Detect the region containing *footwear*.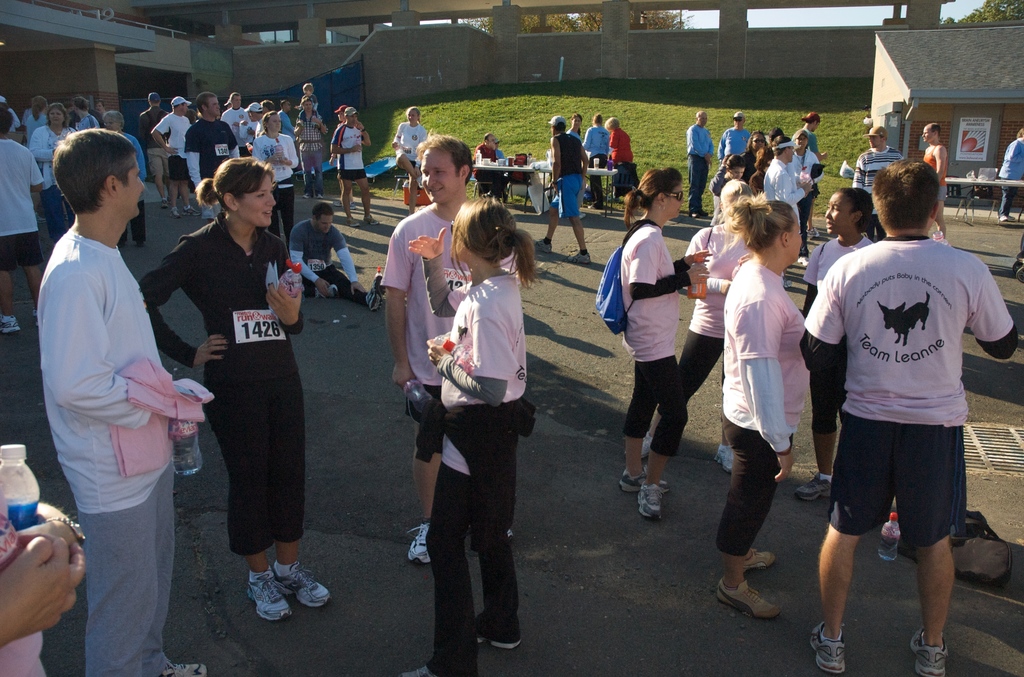
[x1=640, y1=482, x2=671, y2=523].
